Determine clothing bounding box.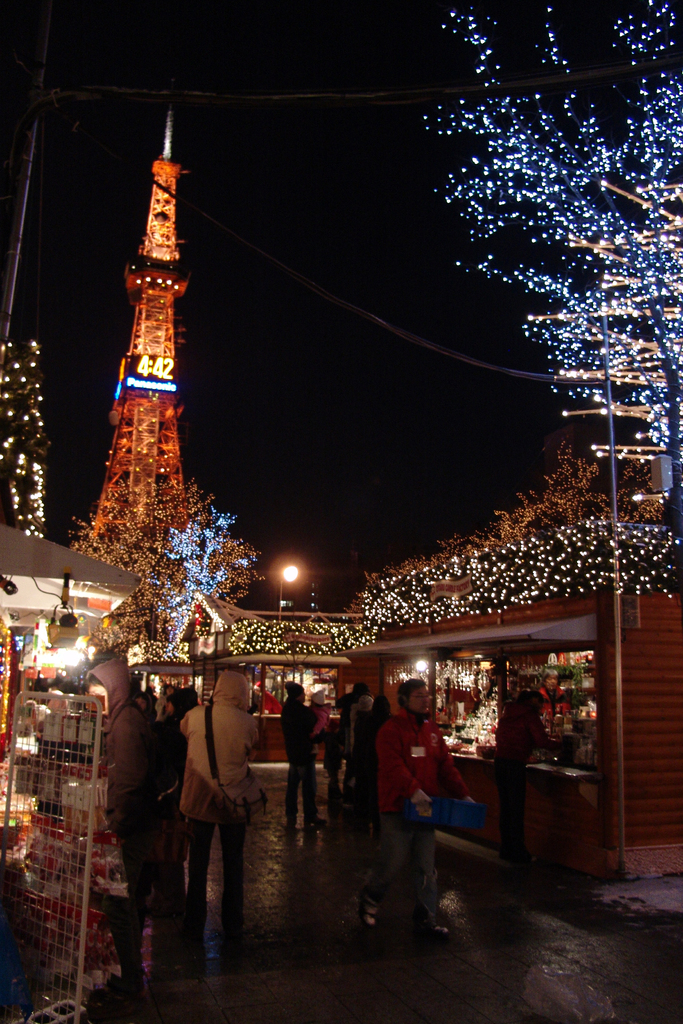
Determined: BBox(268, 700, 302, 829).
